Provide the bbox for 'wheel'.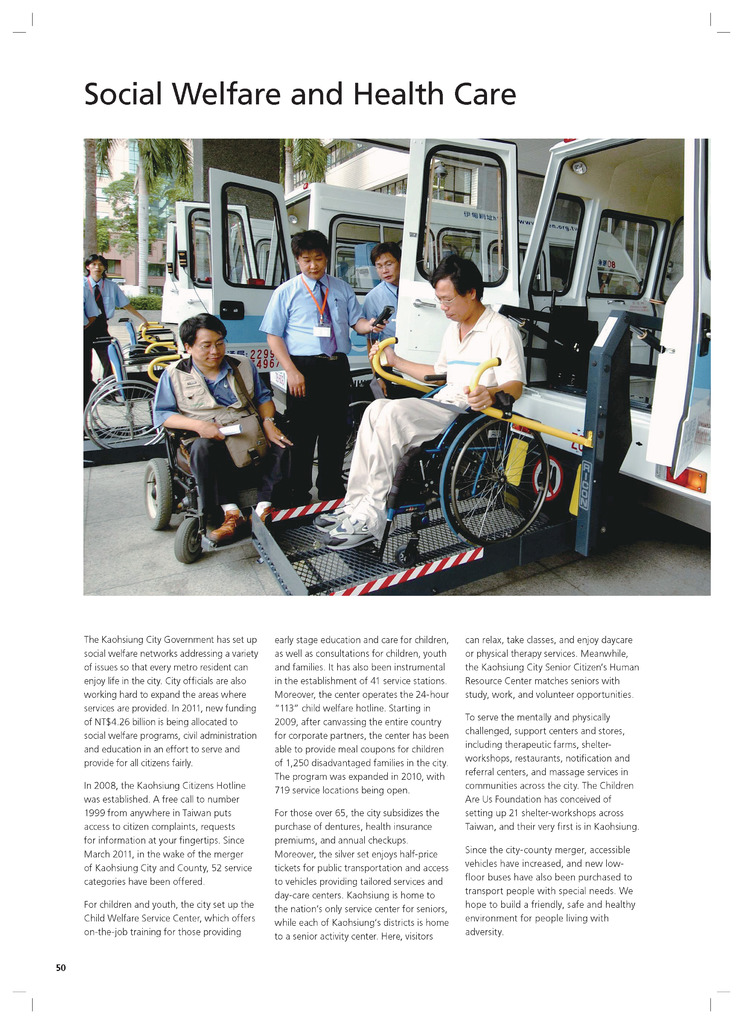
x1=437 y1=415 x2=555 y2=552.
